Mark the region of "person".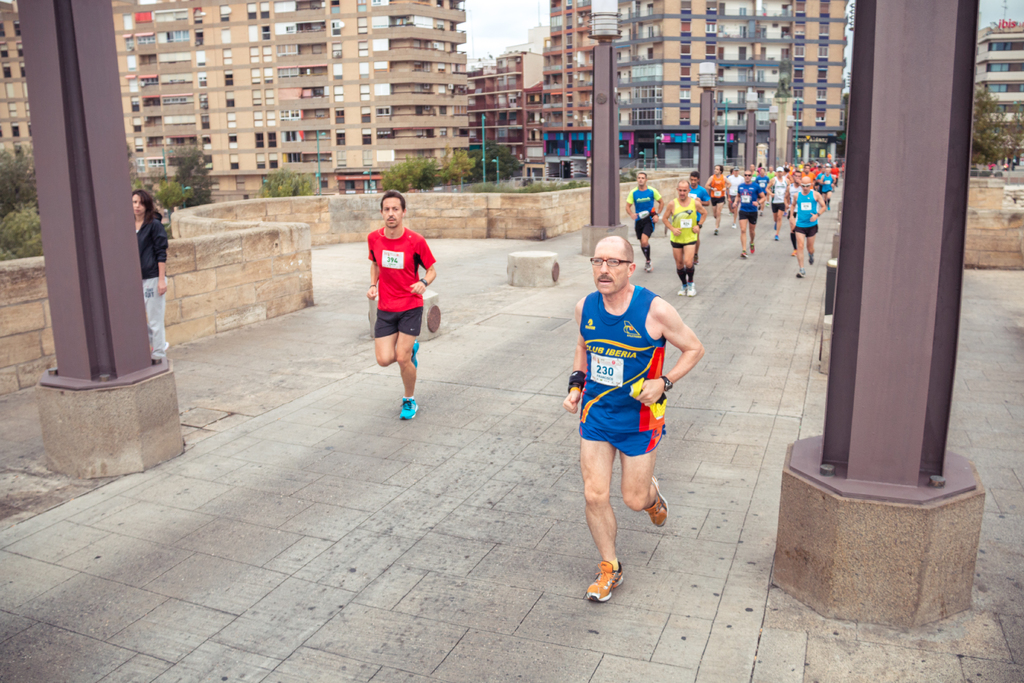
Region: {"x1": 567, "y1": 221, "x2": 690, "y2": 626}.
